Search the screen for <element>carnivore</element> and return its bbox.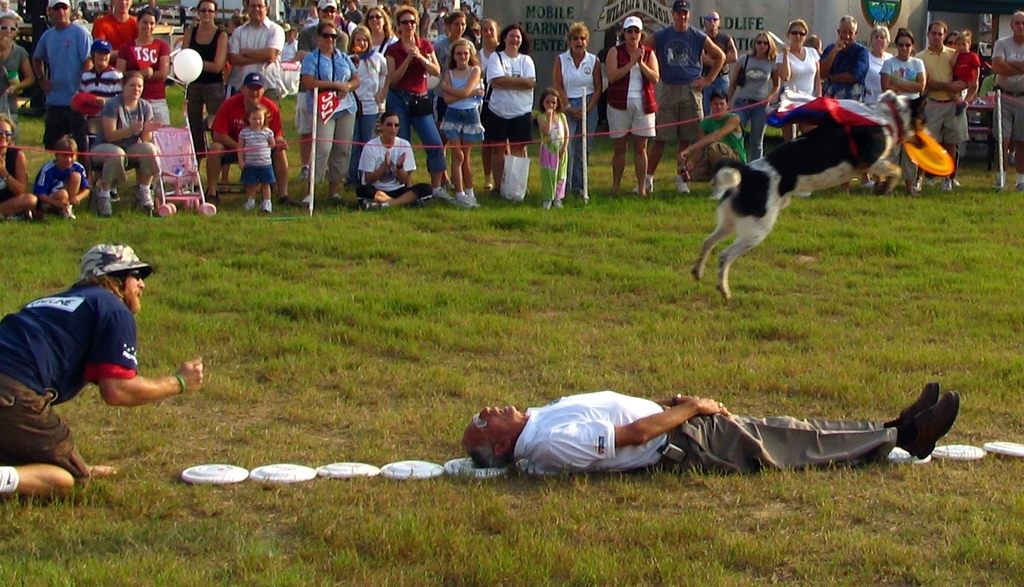
Found: crop(89, 0, 138, 72).
